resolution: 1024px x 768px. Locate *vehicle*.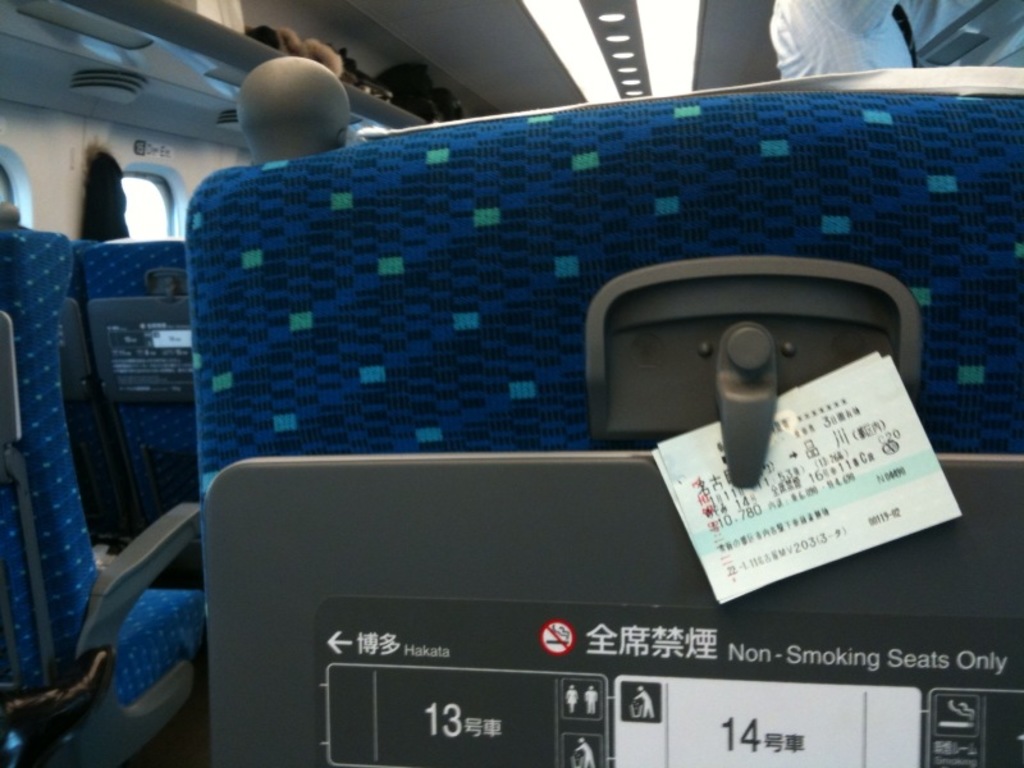
locate(0, 0, 1023, 767).
